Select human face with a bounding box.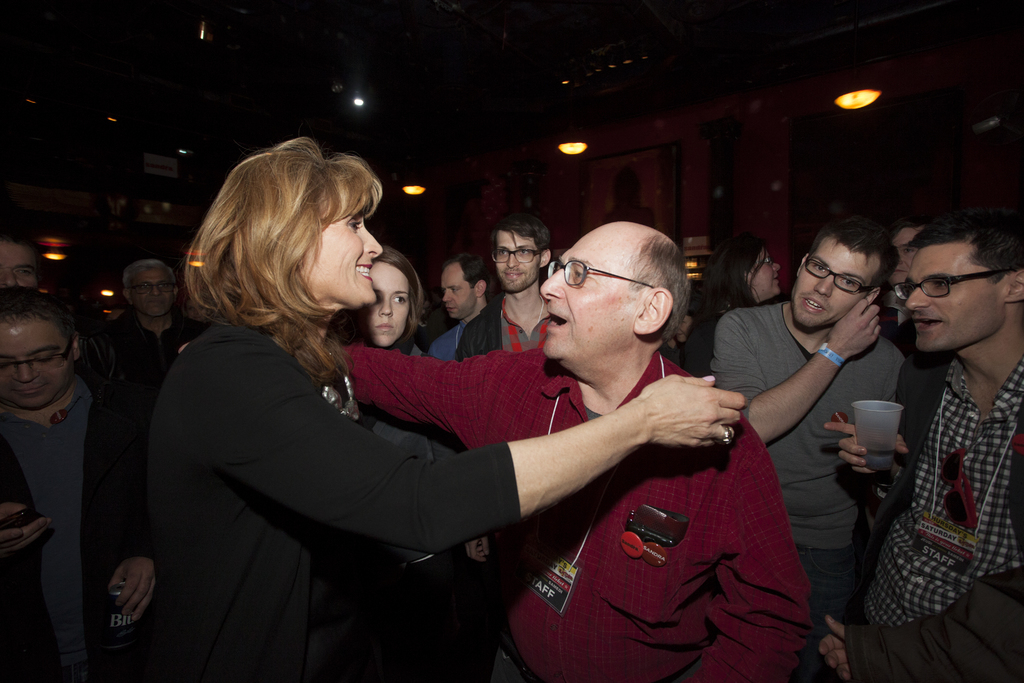
{"left": 904, "top": 240, "right": 1007, "bottom": 349}.
